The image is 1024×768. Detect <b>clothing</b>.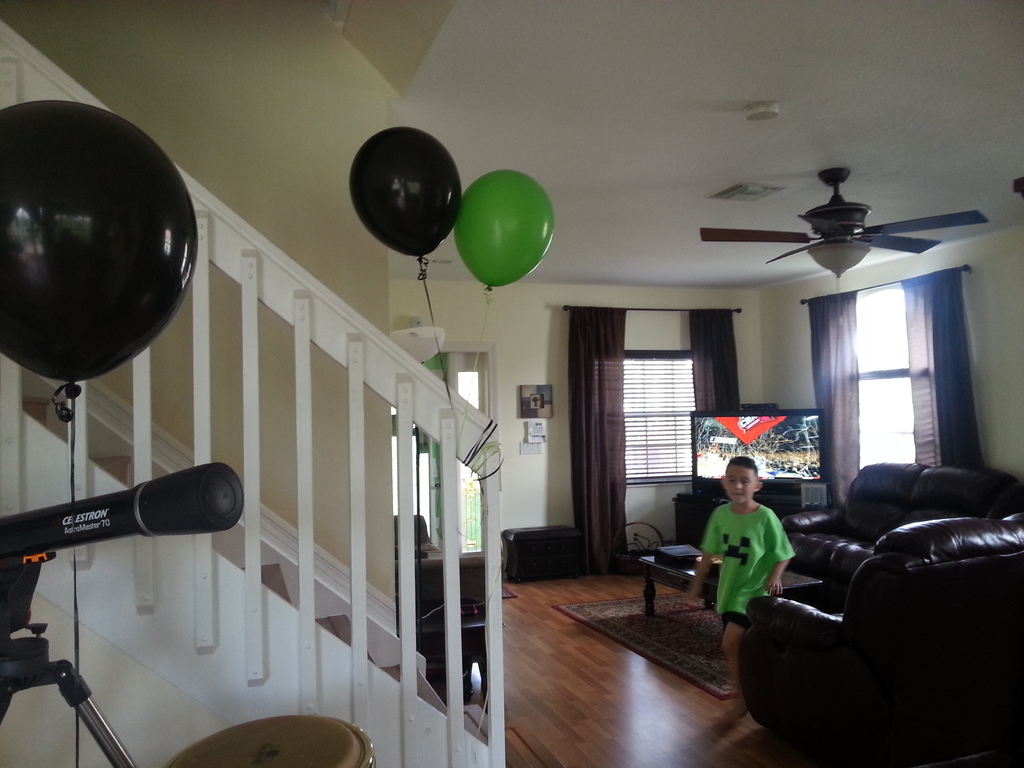
Detection: 712 497 799 640.
